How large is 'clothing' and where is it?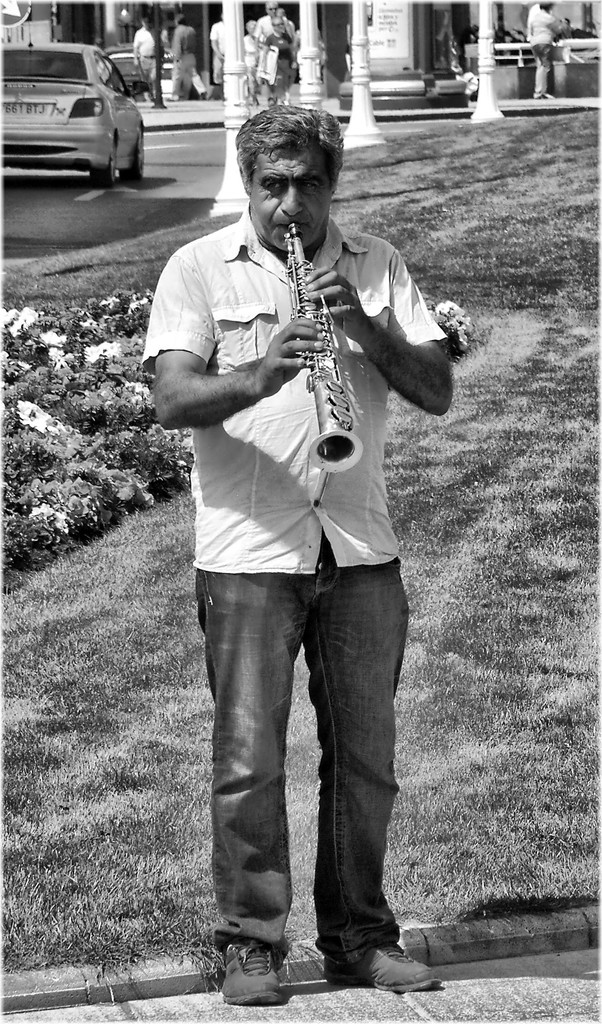
Bounding box: <bbox>255, 15, 274, 92</bbox>.
